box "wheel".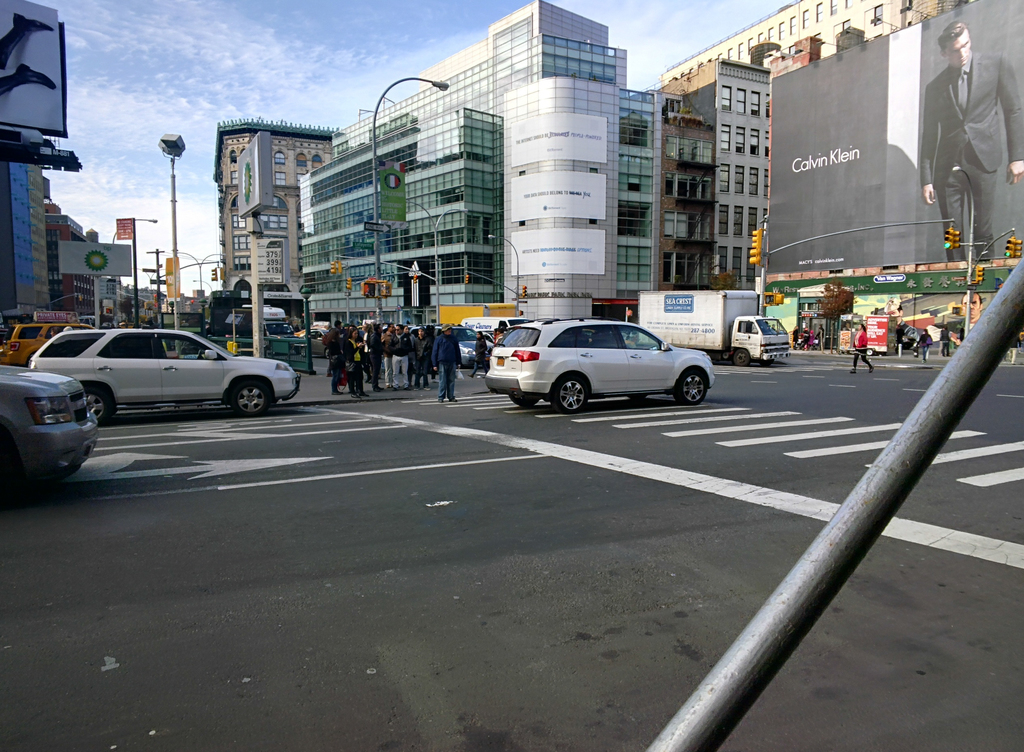
x1=672 y1=368 x2=707 y2=407.
